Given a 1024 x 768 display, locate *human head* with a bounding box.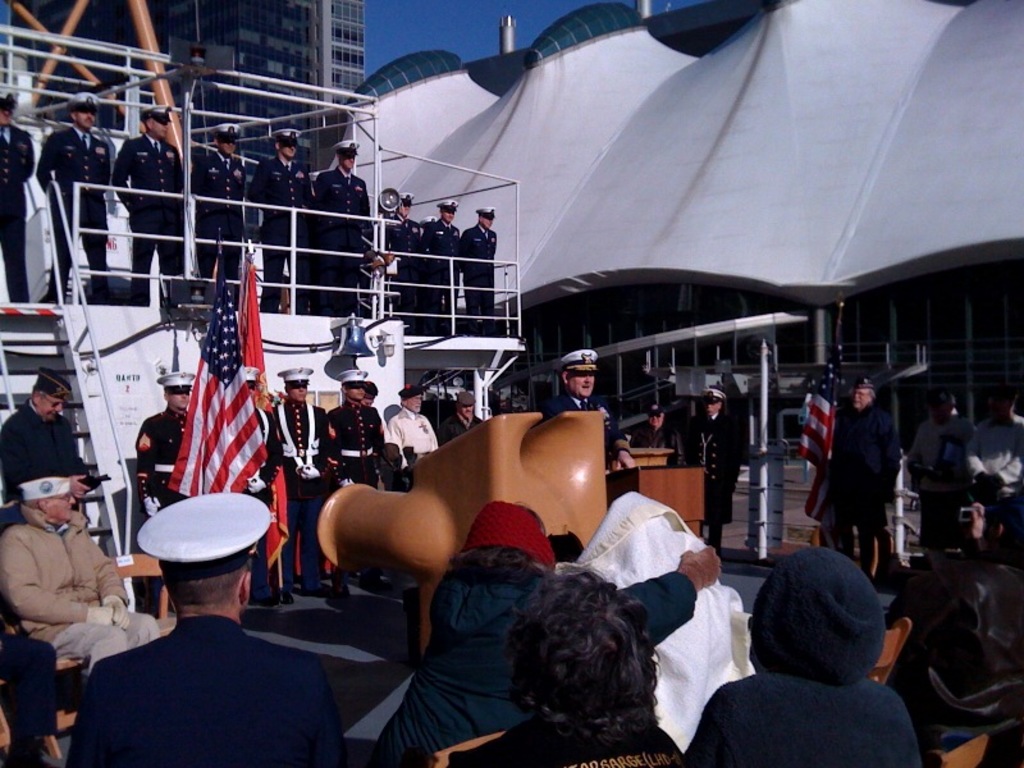
Located: 989 388 1020 424.
